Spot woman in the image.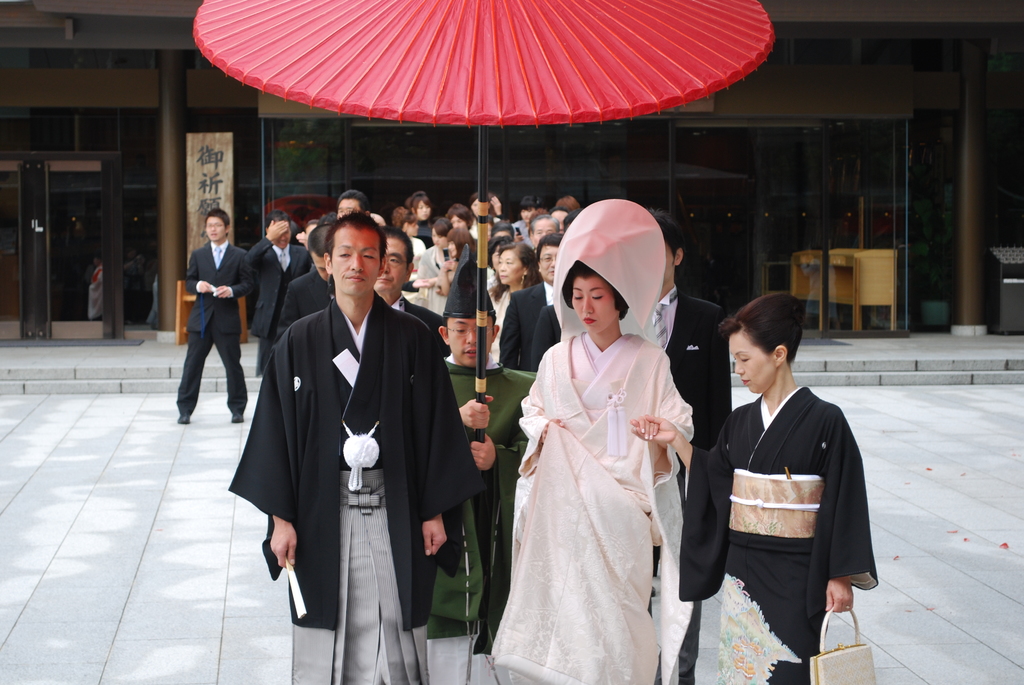
woman found at crop(630, 292, 881, 684).
